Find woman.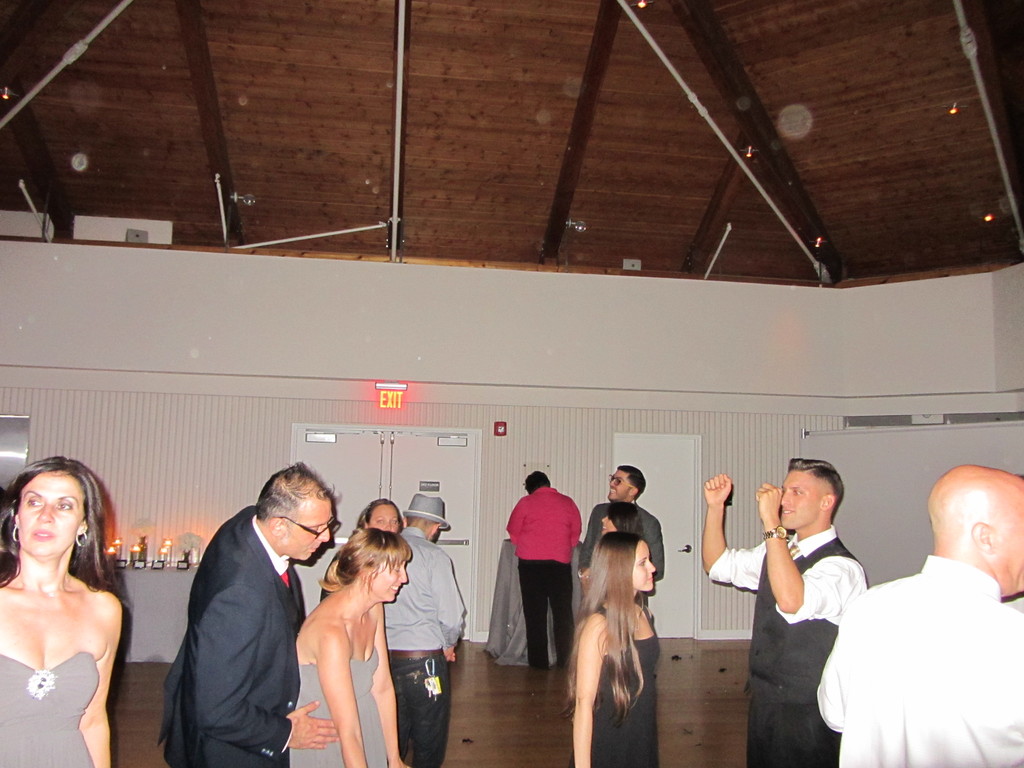
region(568, 535, 663, 767).
